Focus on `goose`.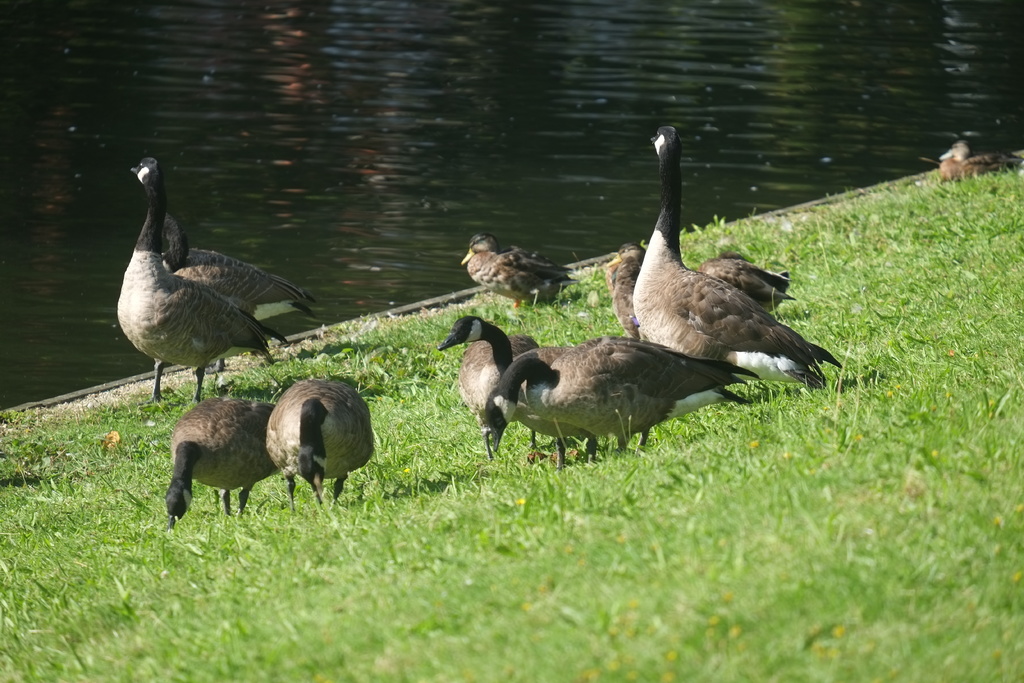
Focused at [x1=116, y1=162, x2=285, y2=416].
